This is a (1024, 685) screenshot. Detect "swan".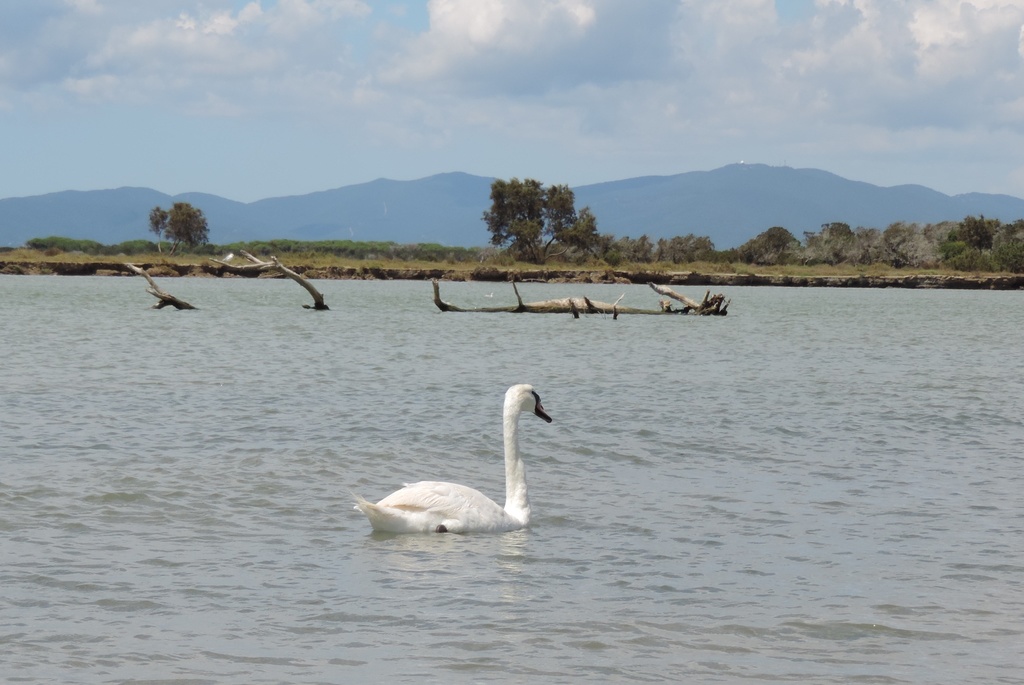
{"left": 346, "top": 379, "right": 554, "bottom": 542}.
